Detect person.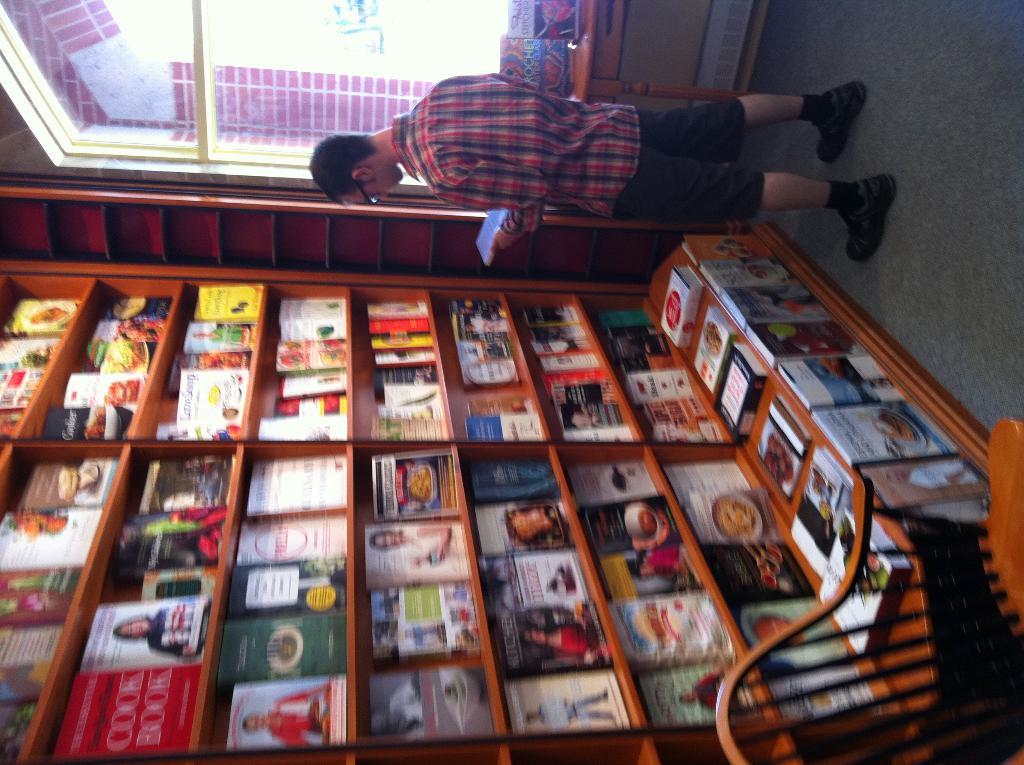
Detected at Rect(116, 604, 211, 664).
